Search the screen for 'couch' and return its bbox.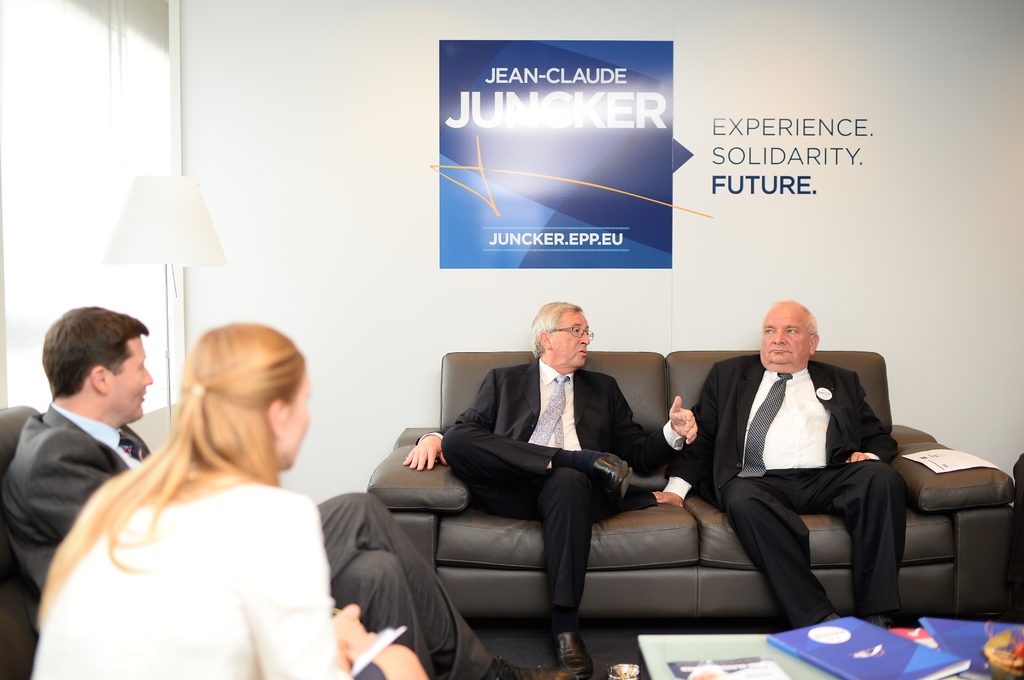
Found: (left=510, top=356, right=991, bottom=644).
